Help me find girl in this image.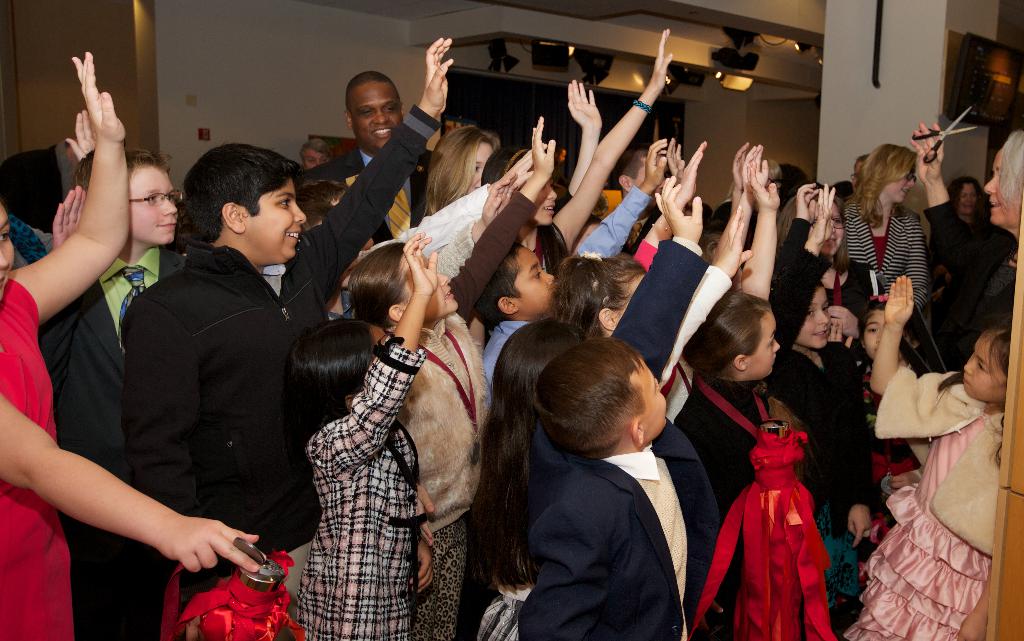
Found it: rect(837, 295, 918, 587).
